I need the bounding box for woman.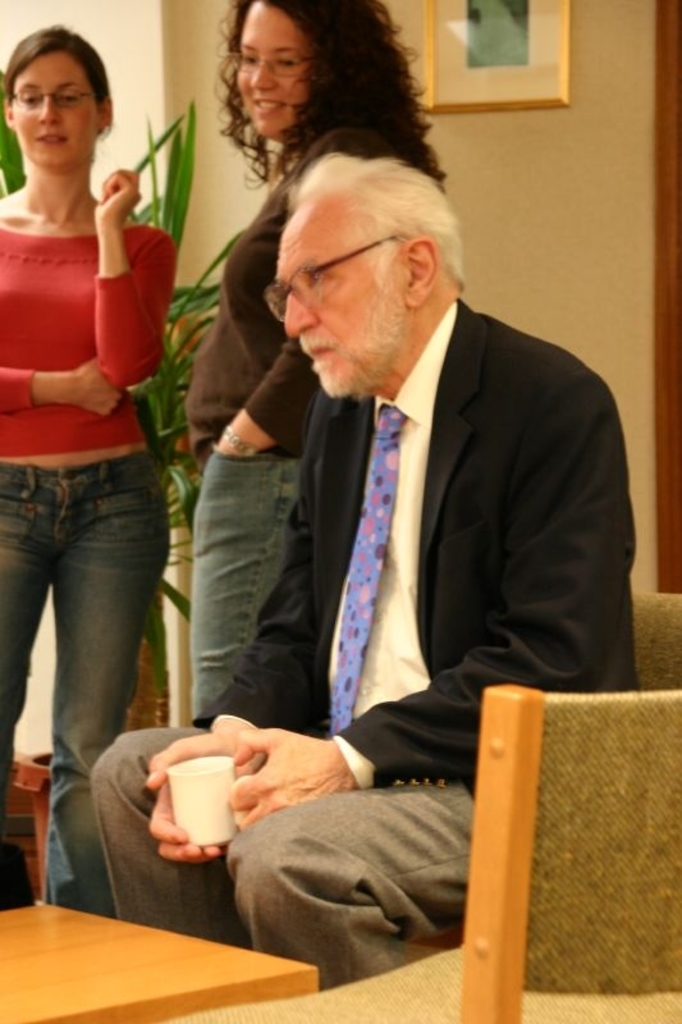
Here it is: <bbox>180, 0, 453, 732</bbox>.
